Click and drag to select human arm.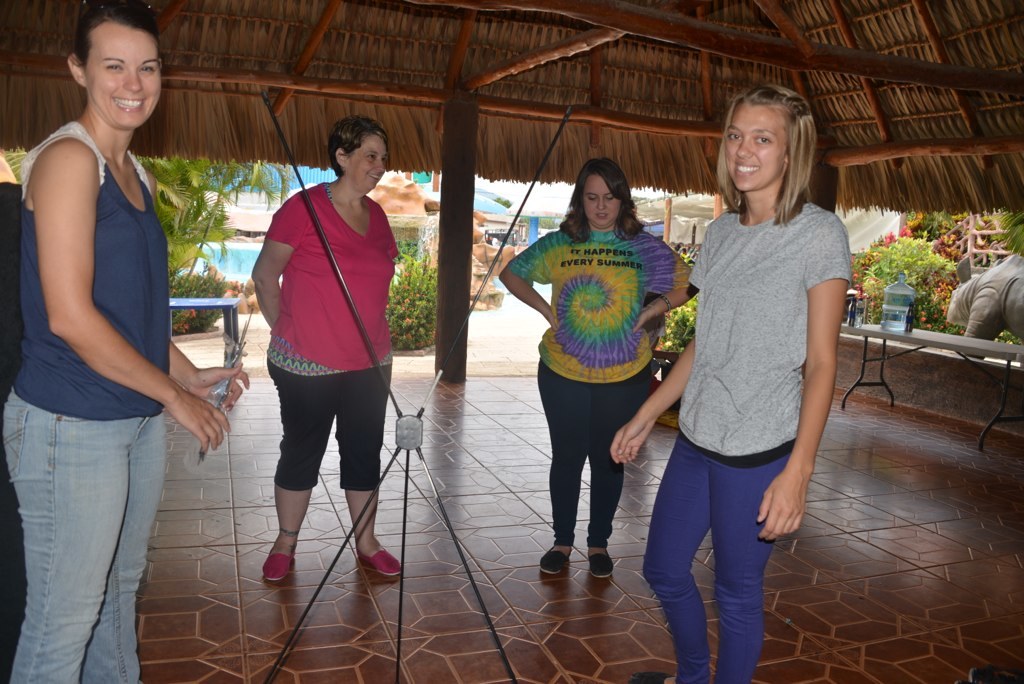
Selection: 779, 225, 865, 506.
